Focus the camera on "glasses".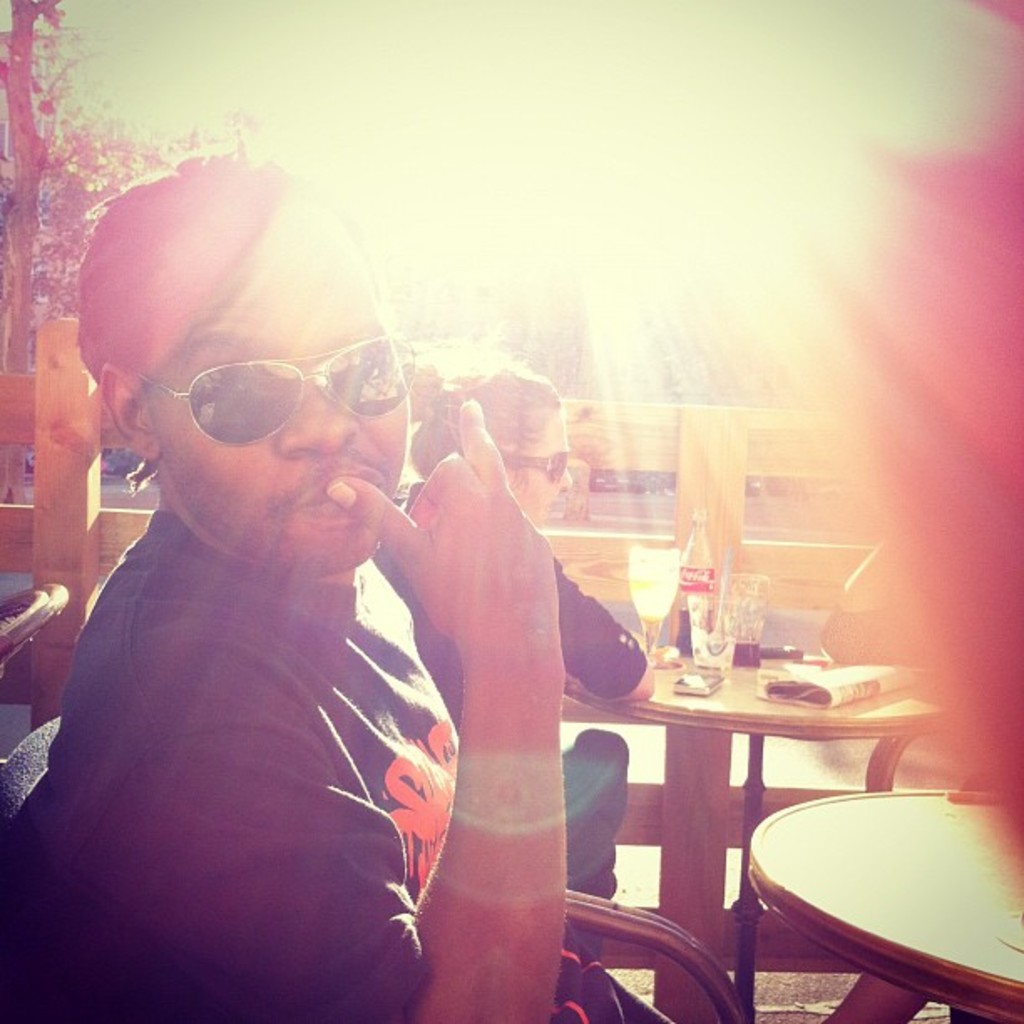
Focus region: [110, 335, 423, 458].
